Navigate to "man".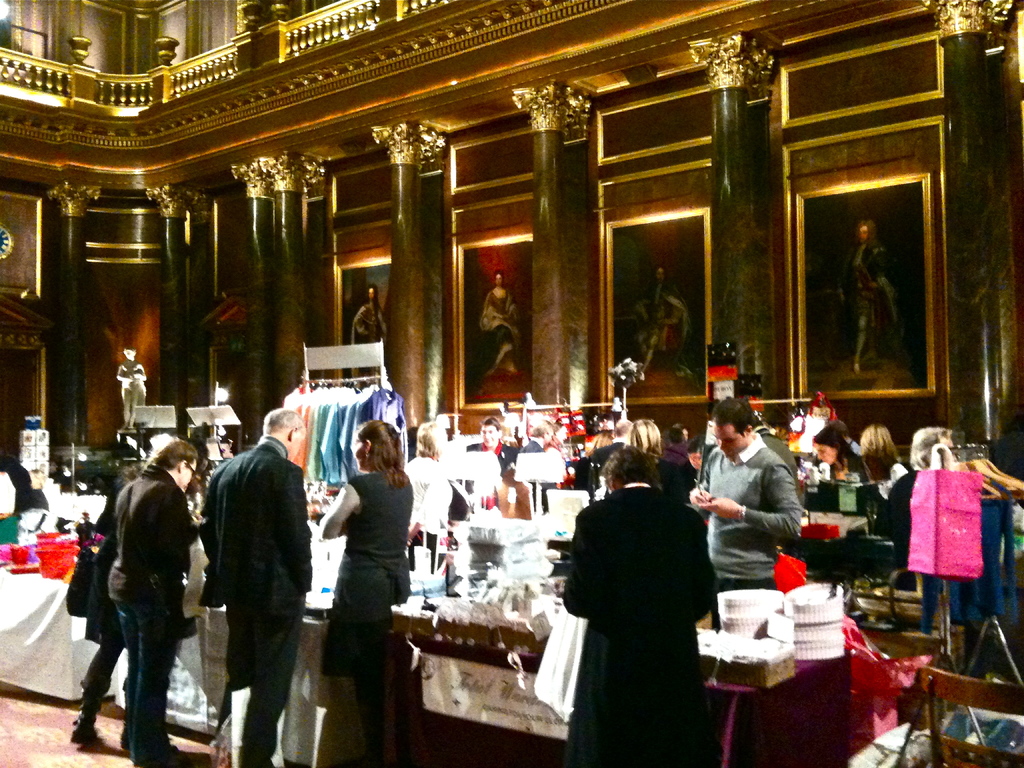
Navigation target: region(465, 419, 519, 475).
